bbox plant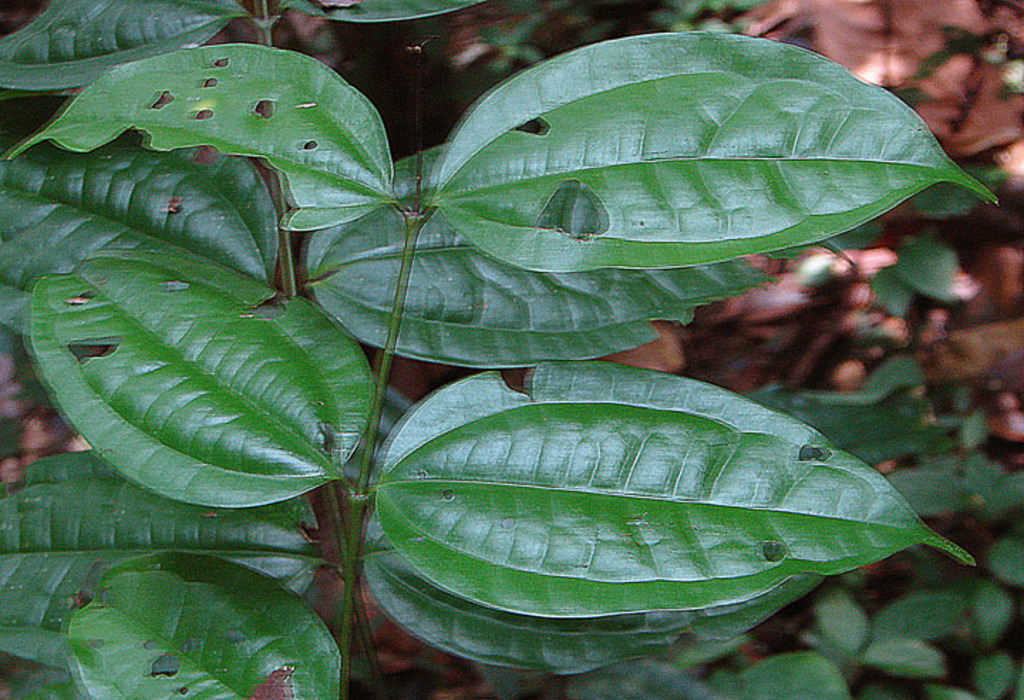
box(0, 0, 981, 672)
